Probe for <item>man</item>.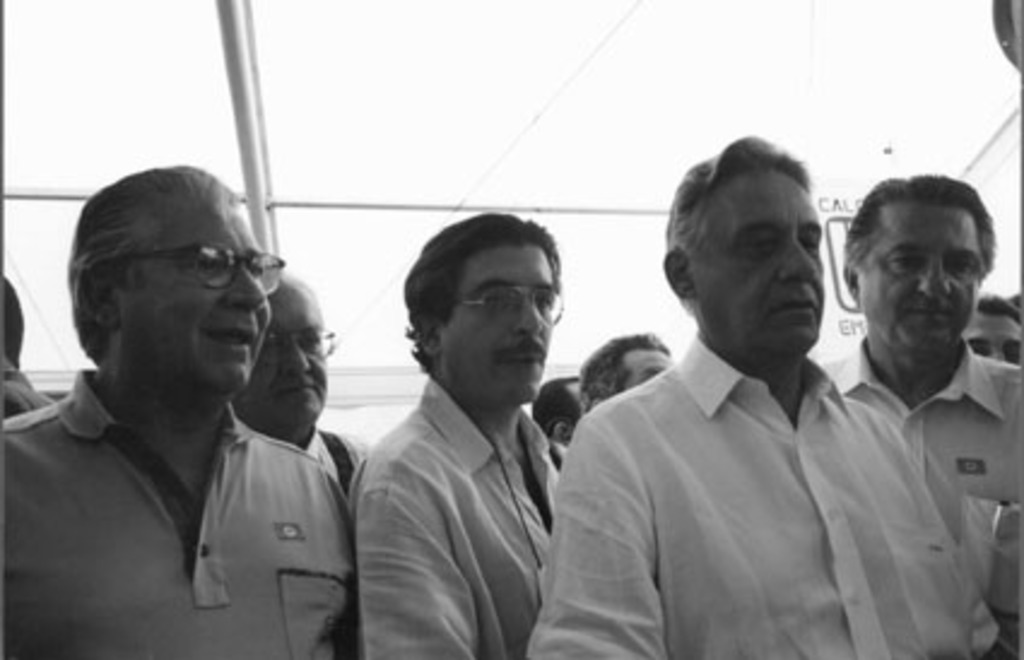
Probe result: left=520, top=130, right=1012, bottom=658.
